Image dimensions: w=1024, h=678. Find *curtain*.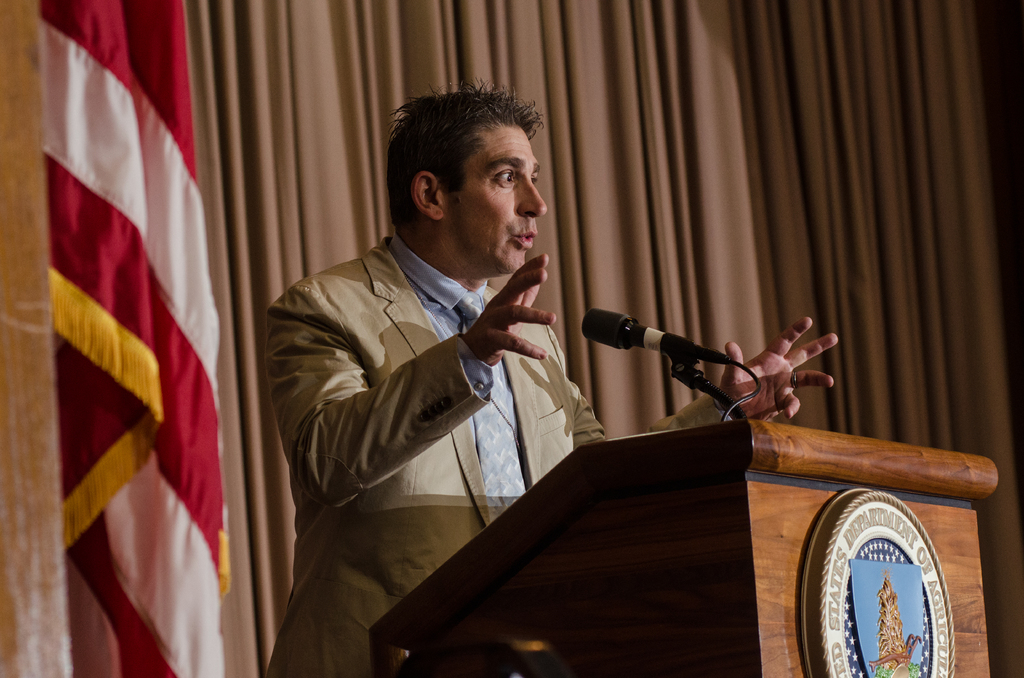
crop(205, 0, 1023, 673).
